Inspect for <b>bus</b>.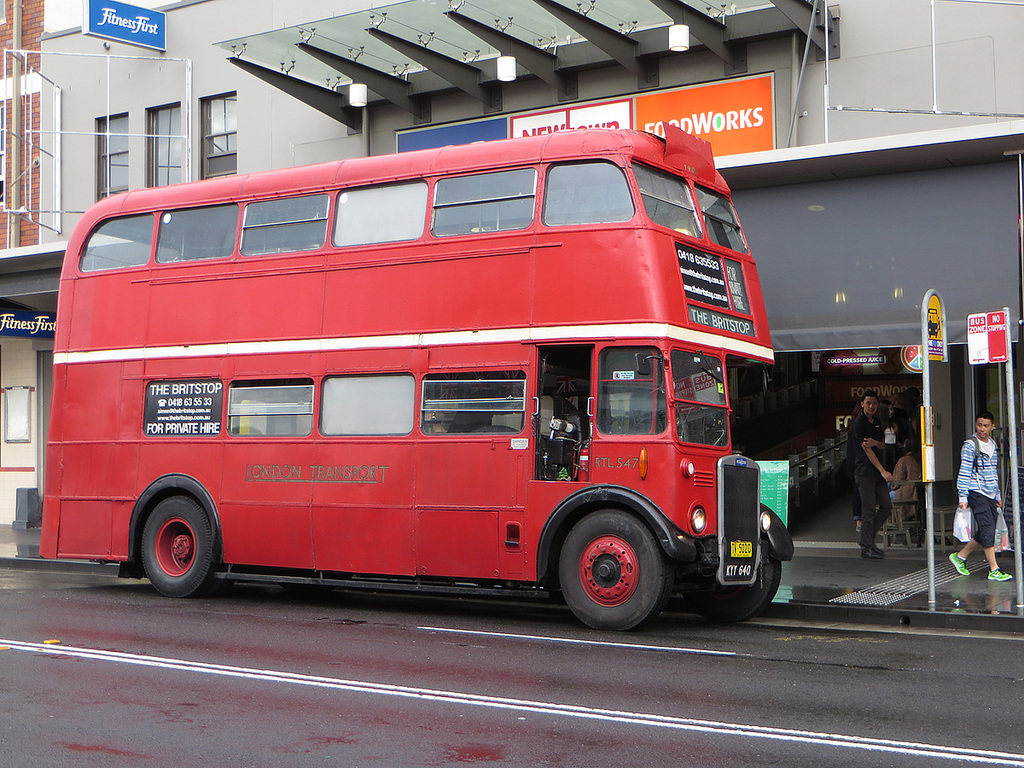
Inspection: {"left": 40, "top": 122, "right": 794, "bottom": 630}.
